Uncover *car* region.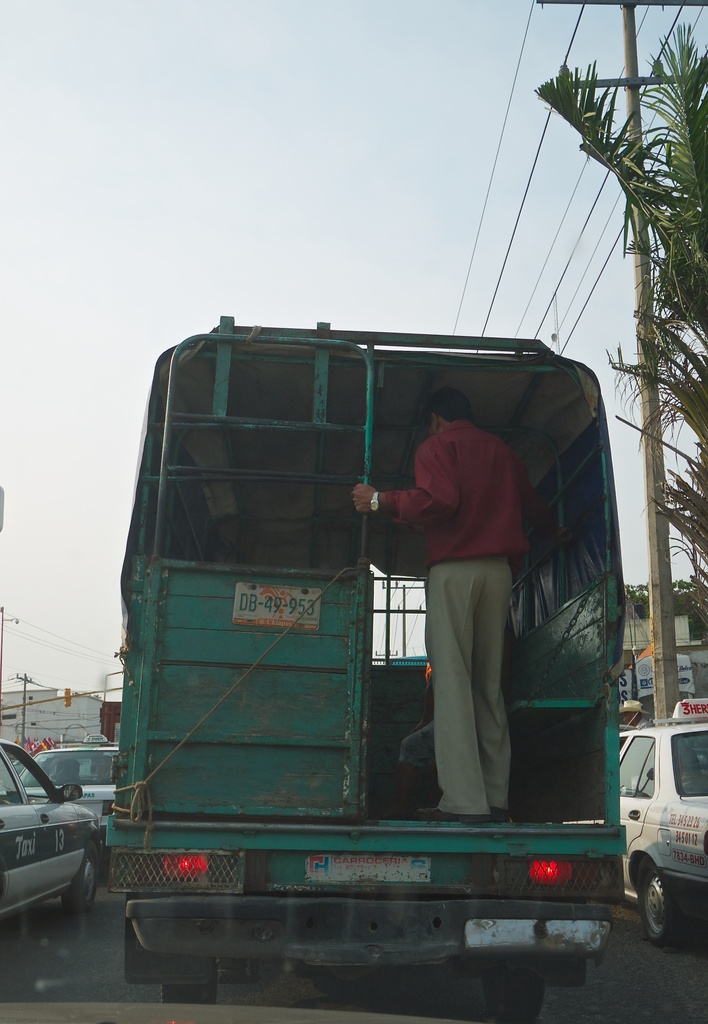
Uncovered: (x1=546, y1=697, x2=707, y2=947).
